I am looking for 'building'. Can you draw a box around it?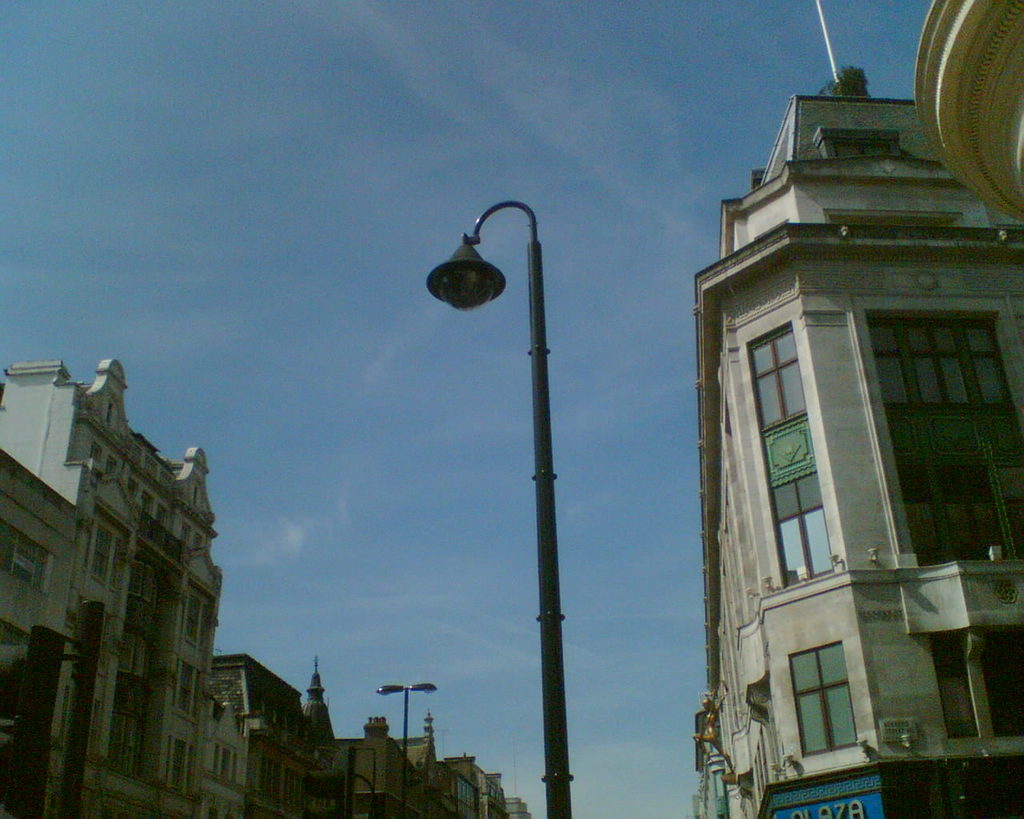
Sure, the bounding box is select_region(690, 100, 1023, 818).
